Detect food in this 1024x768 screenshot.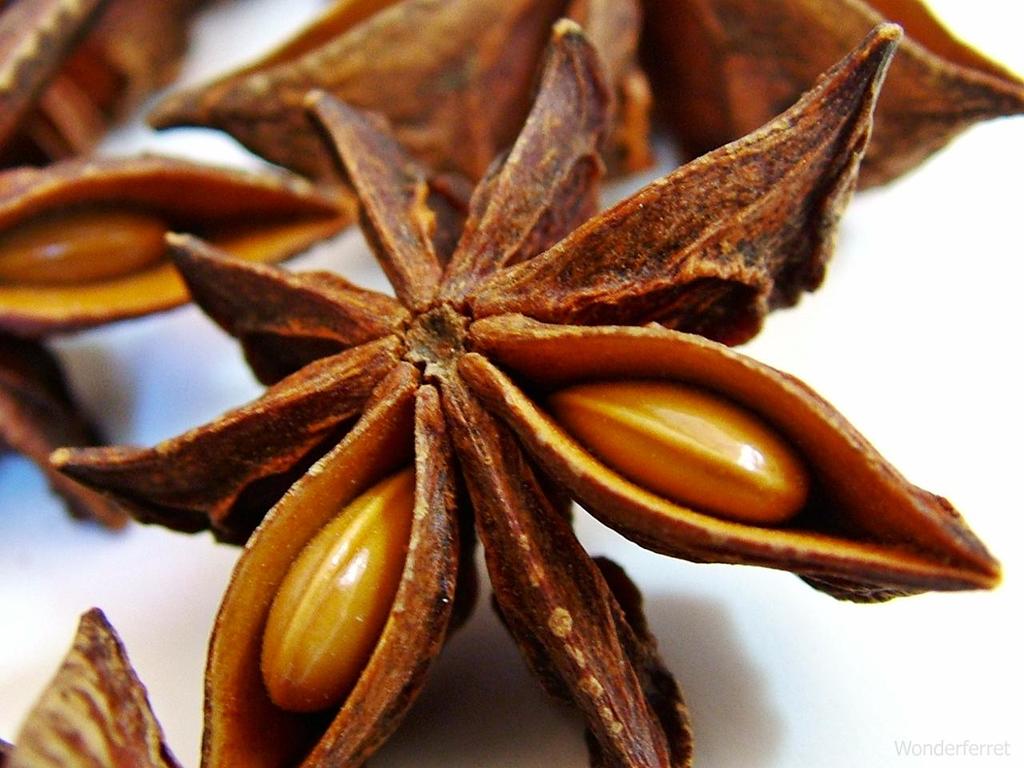
Detection: l=37, t=4, r=1006, b=767.
